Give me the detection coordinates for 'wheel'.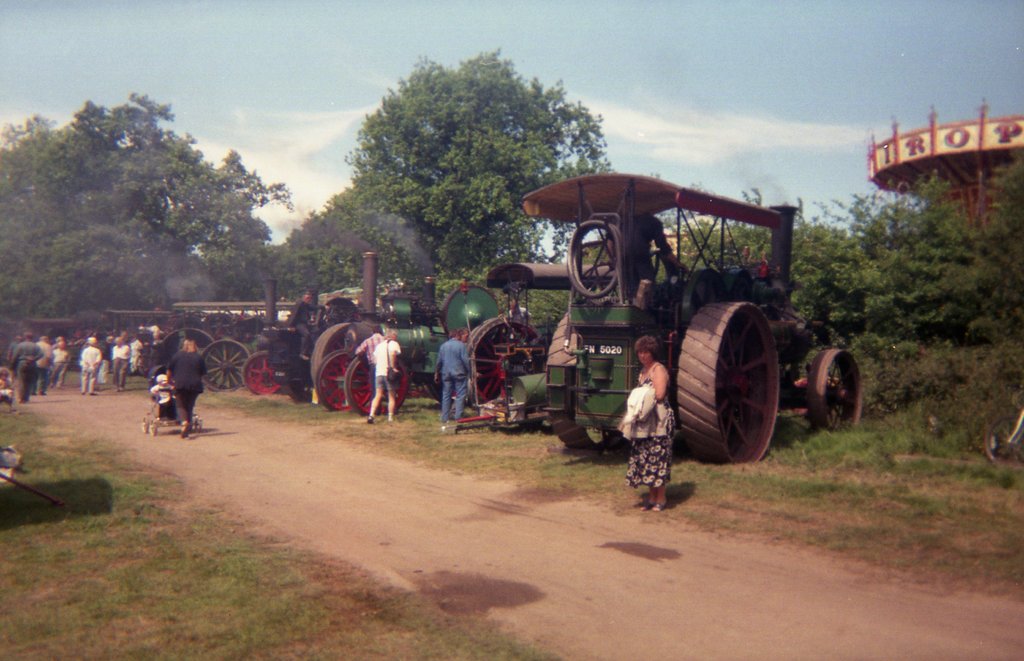
<bbox>803, 348, 863, 433</bbox>.
